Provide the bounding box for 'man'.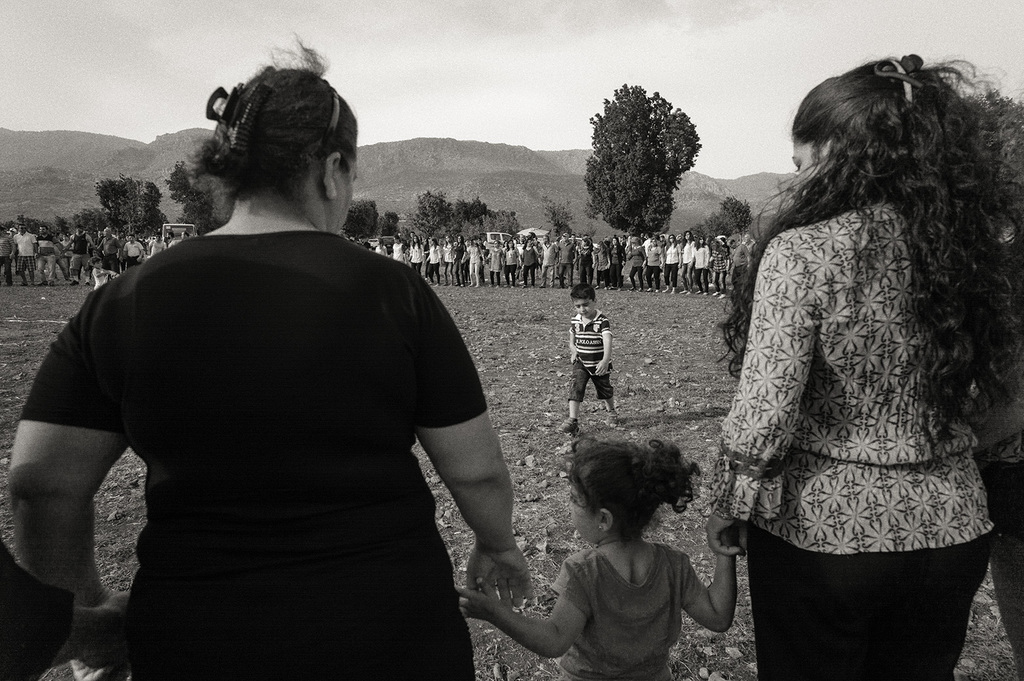
(x1=121, y1=236, x2=142, y2=265).
